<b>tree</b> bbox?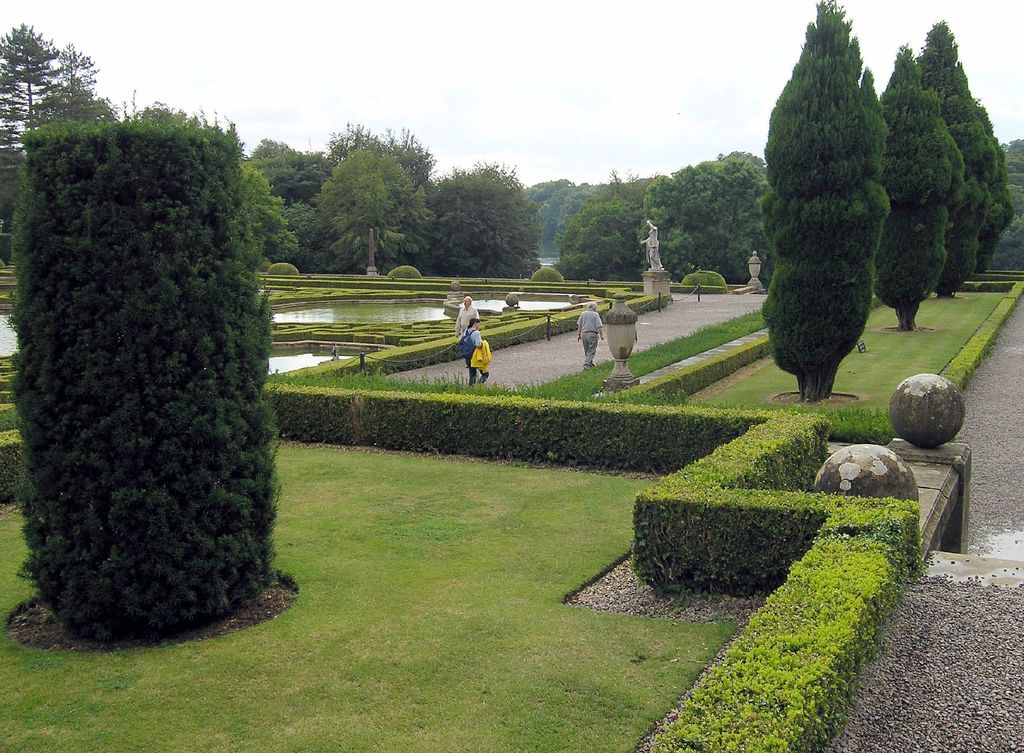
box=[0, 18, 73, 258]
